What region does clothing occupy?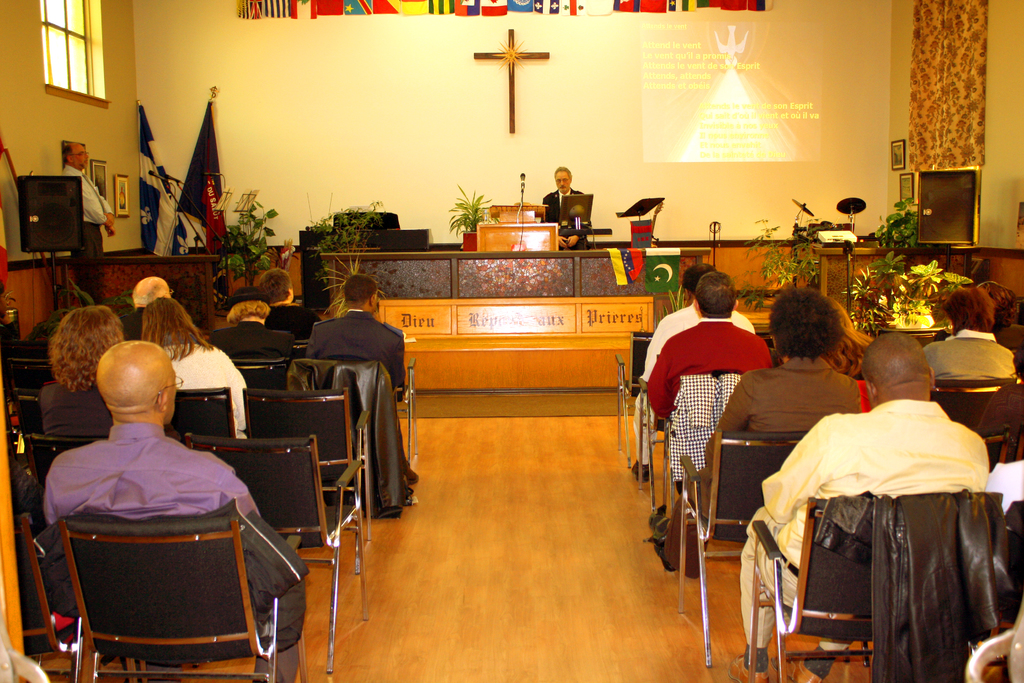
{"x1": 42, "y1": 415, "x2": 262, "y2": 530}.
